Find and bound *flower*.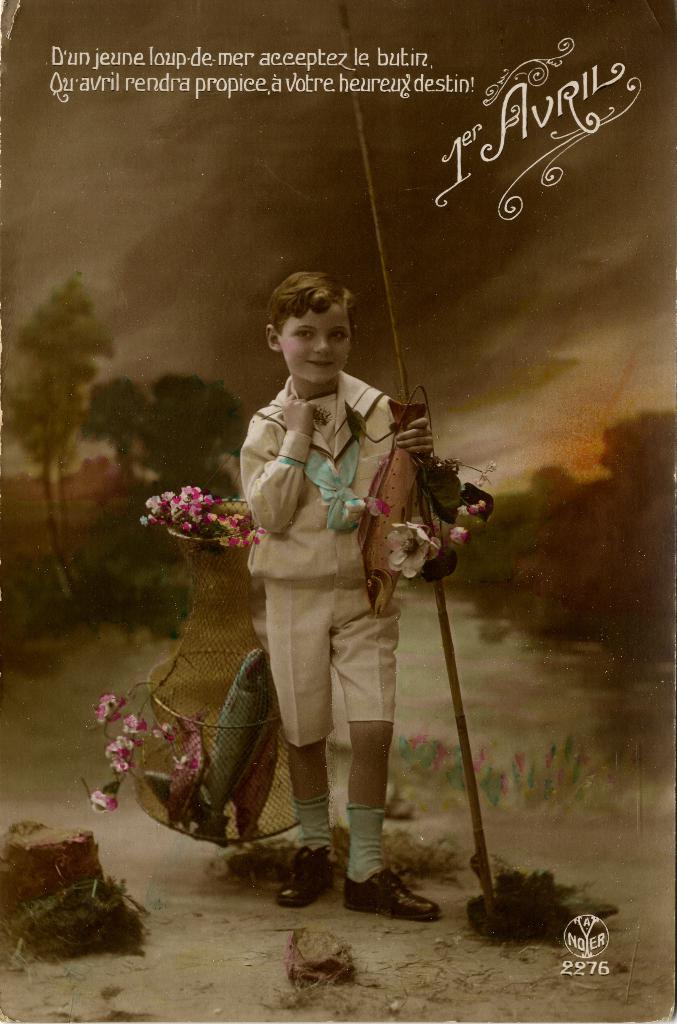
Bound: (374,498,393,519).
